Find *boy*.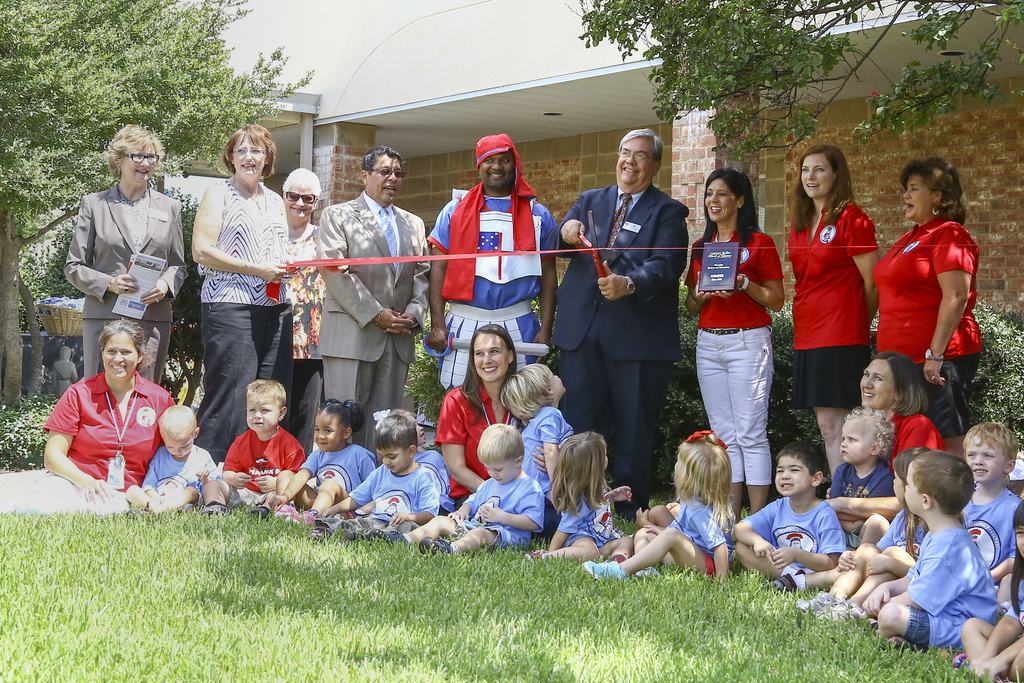
[left=366, top=425, right=545, bottom=557].
